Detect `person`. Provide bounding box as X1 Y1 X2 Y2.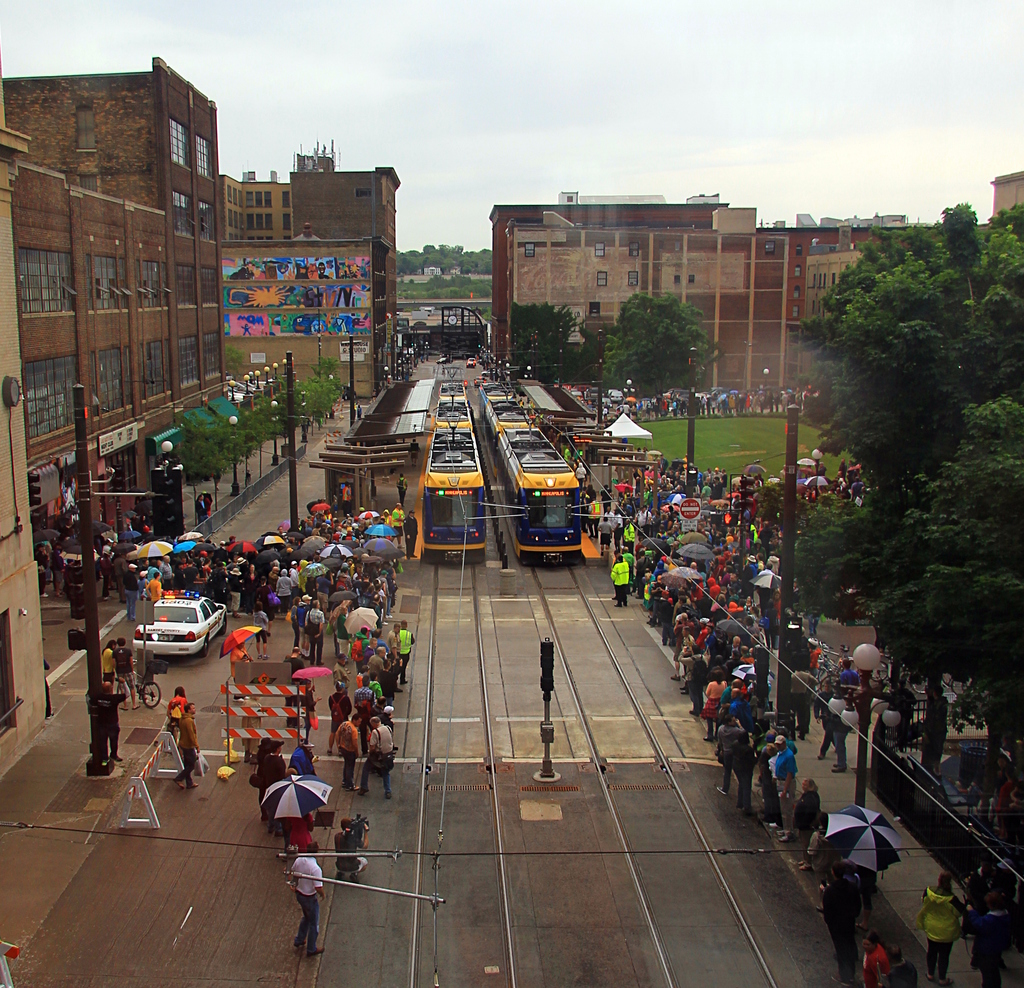
137 569 148 596.
